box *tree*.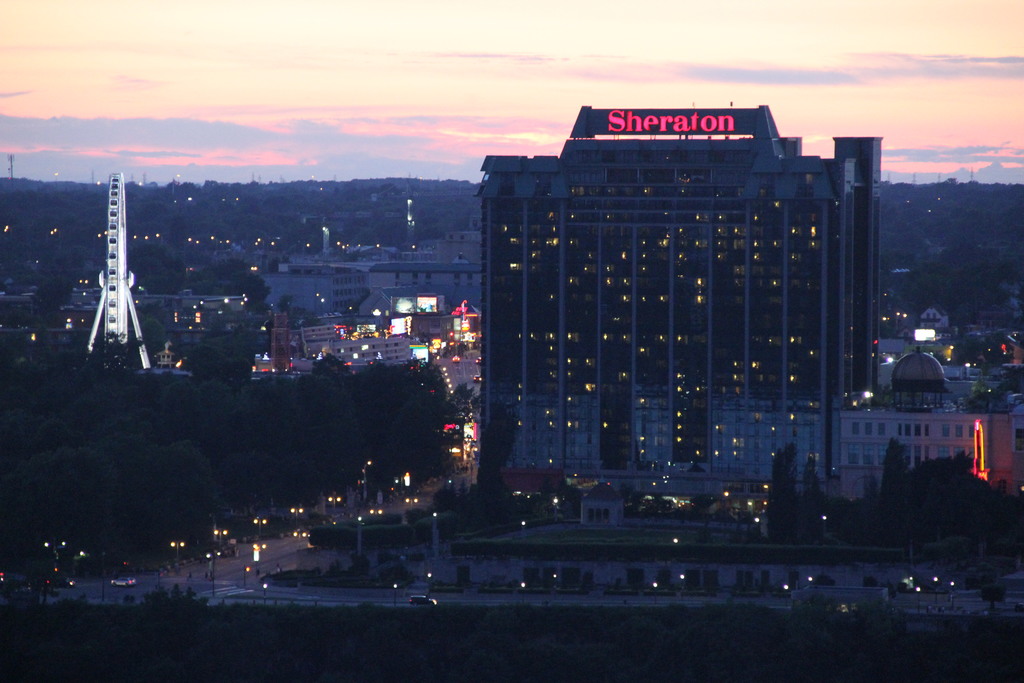
(348,550,372,579).
